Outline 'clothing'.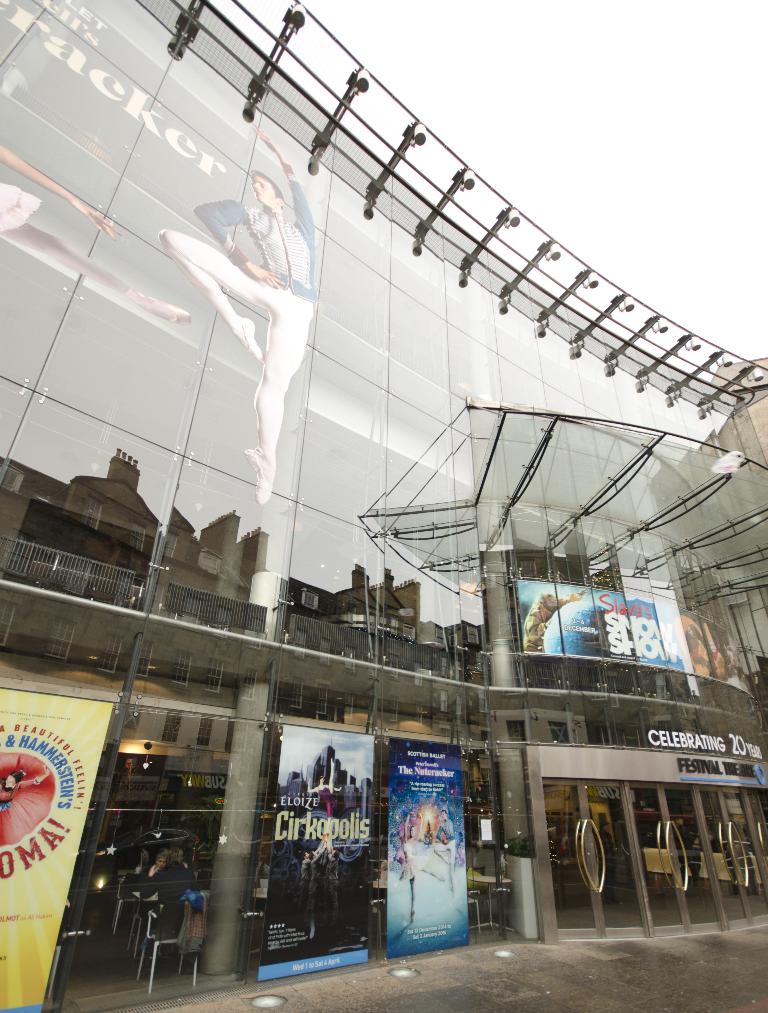
Outline: locate(182, 143, 322, 489).
